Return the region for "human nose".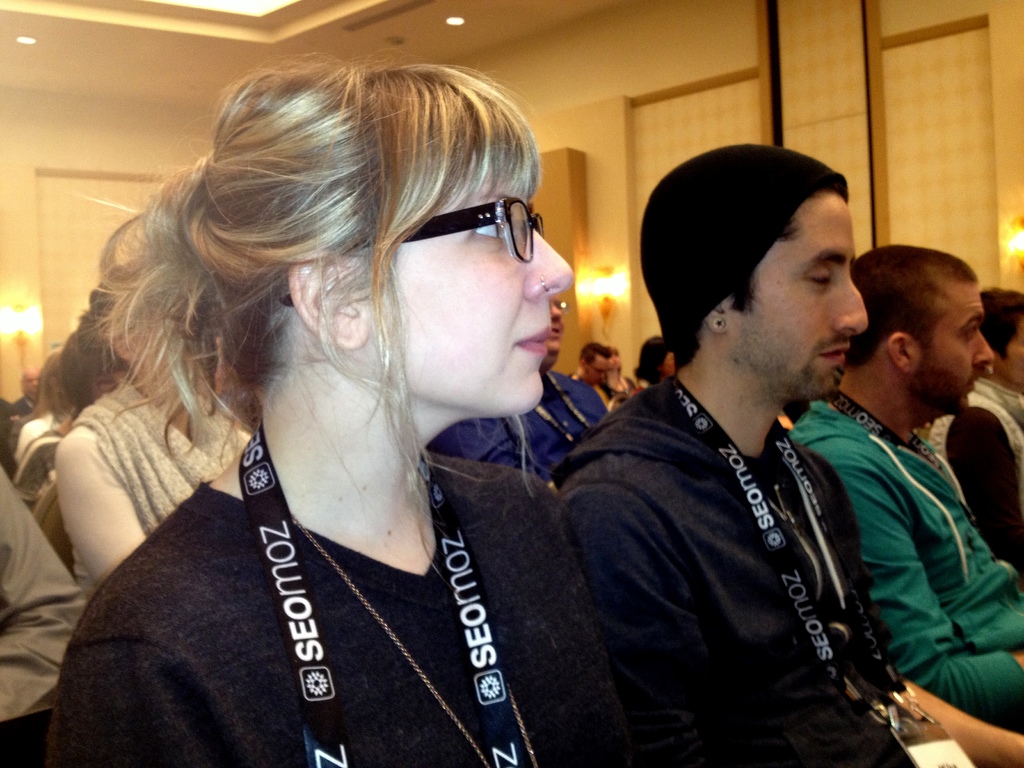
<bbox>973, 328, 995, 369</bbox>.
